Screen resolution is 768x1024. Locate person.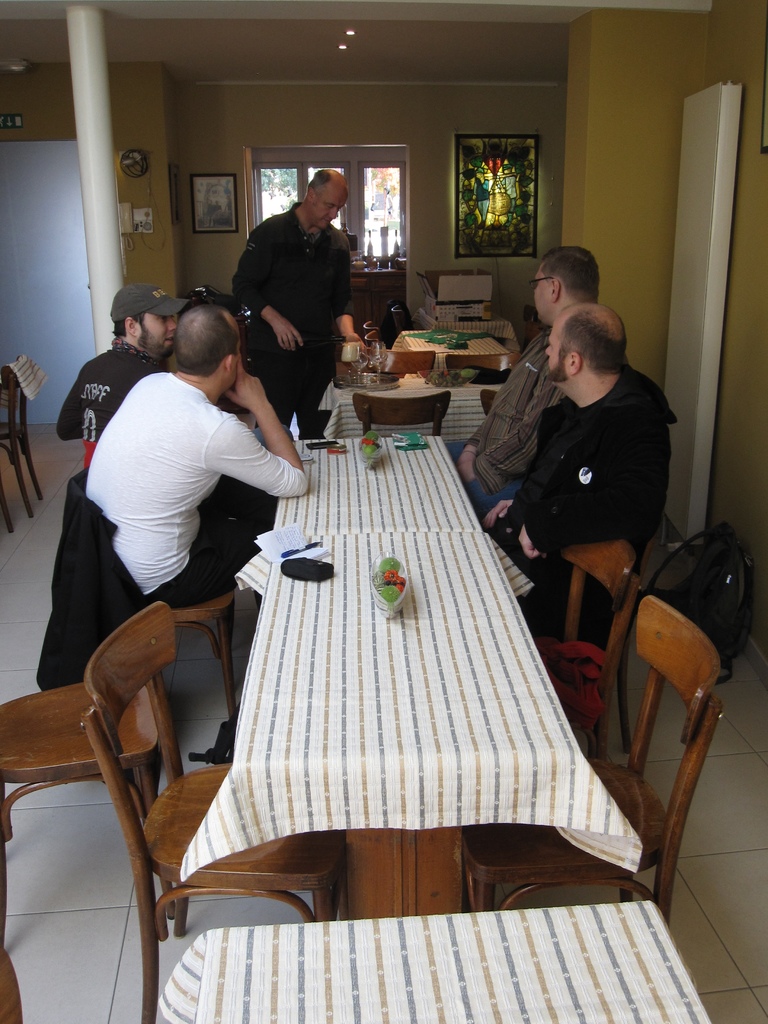
{"x1": 51, "y1": 284, "x2": 179, "y2": 482}.
